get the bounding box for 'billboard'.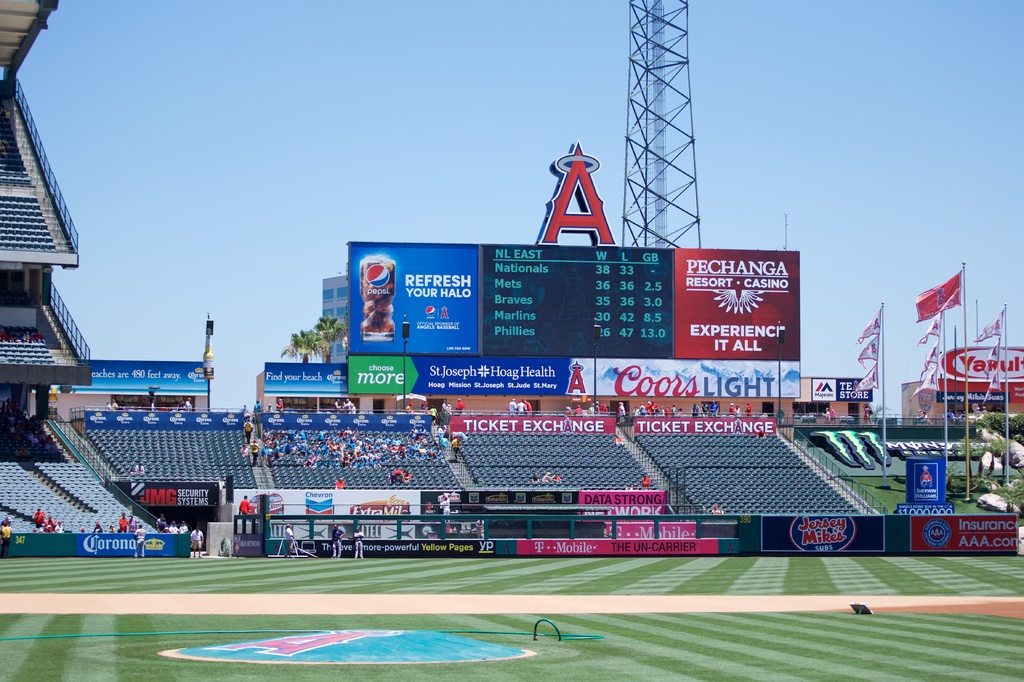
Rect(809, 376, 872, 411).
